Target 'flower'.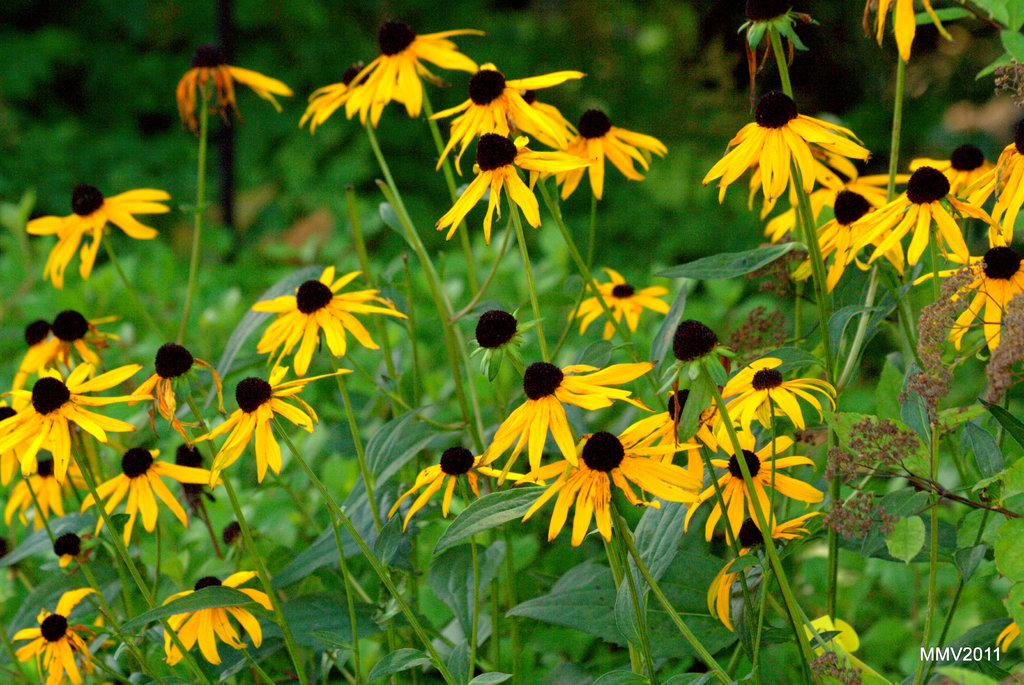
Target region: 439 131 582 247.
